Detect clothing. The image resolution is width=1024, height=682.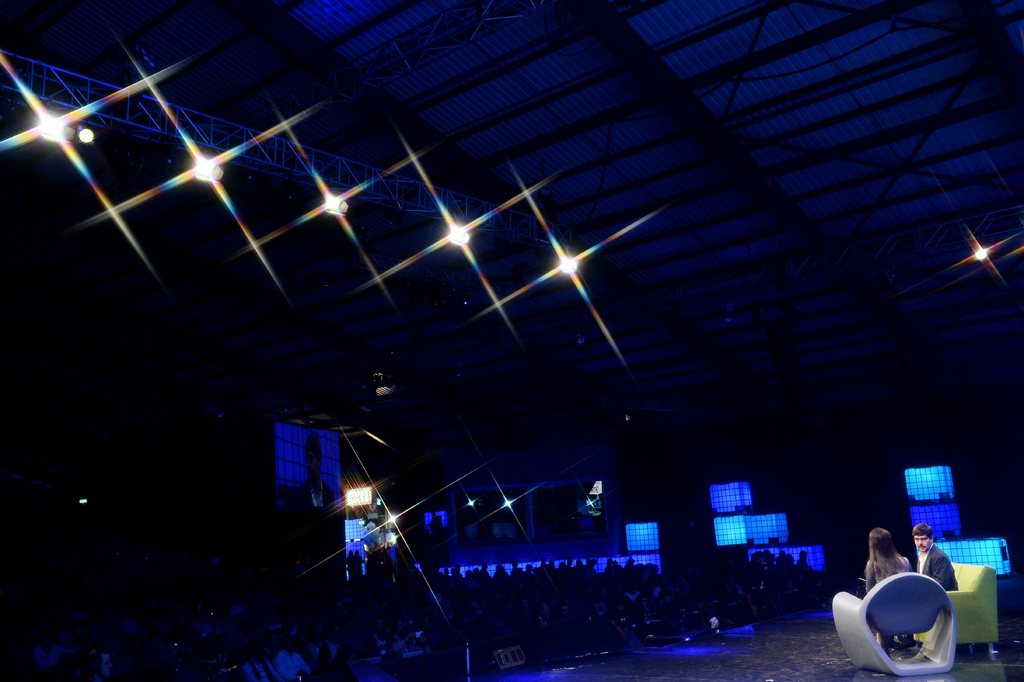
[left=297, top=480, right=343, bottom=509].
